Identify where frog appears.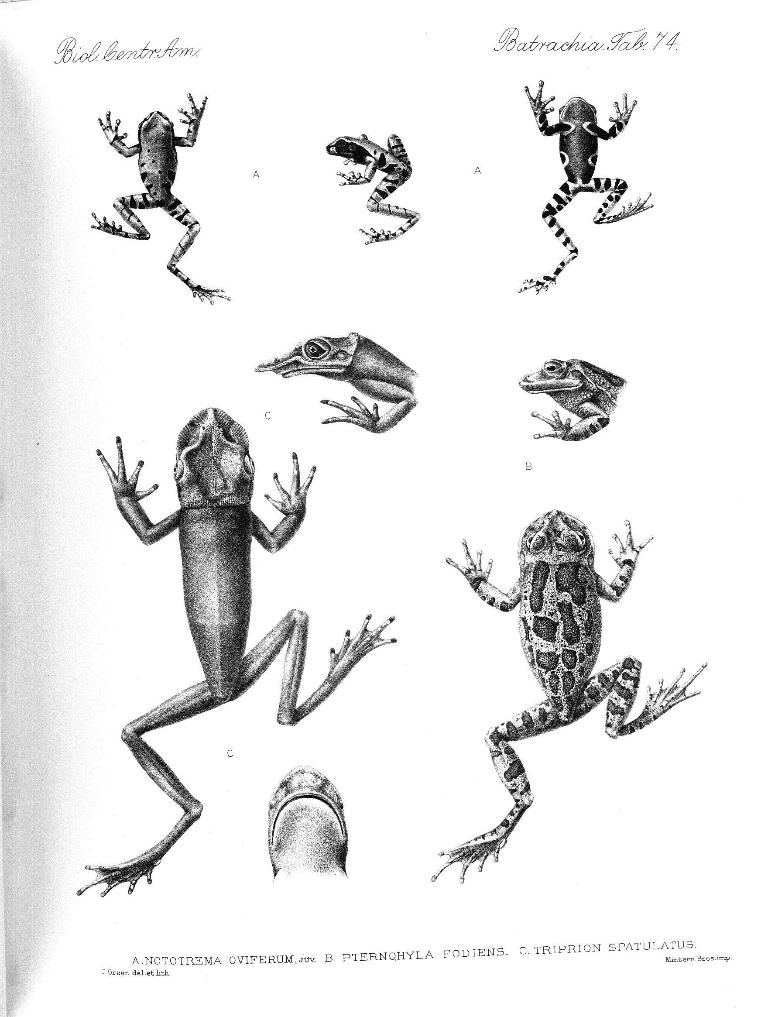
Appears at locate(516, 355, 627, 446).
